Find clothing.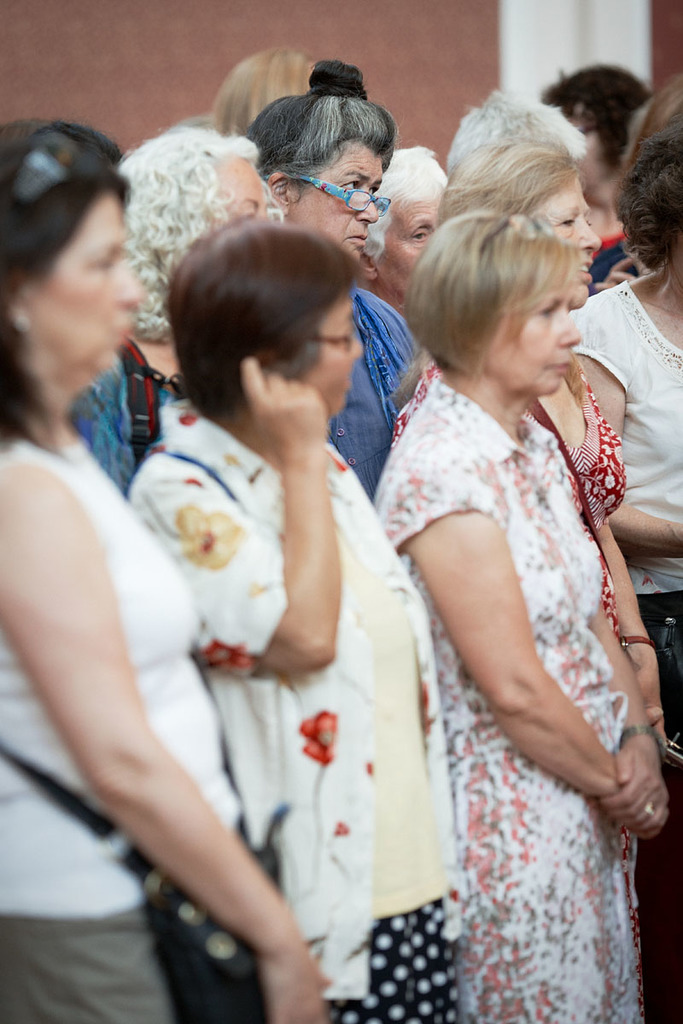
bbox=(71, 329, 175, 499).
